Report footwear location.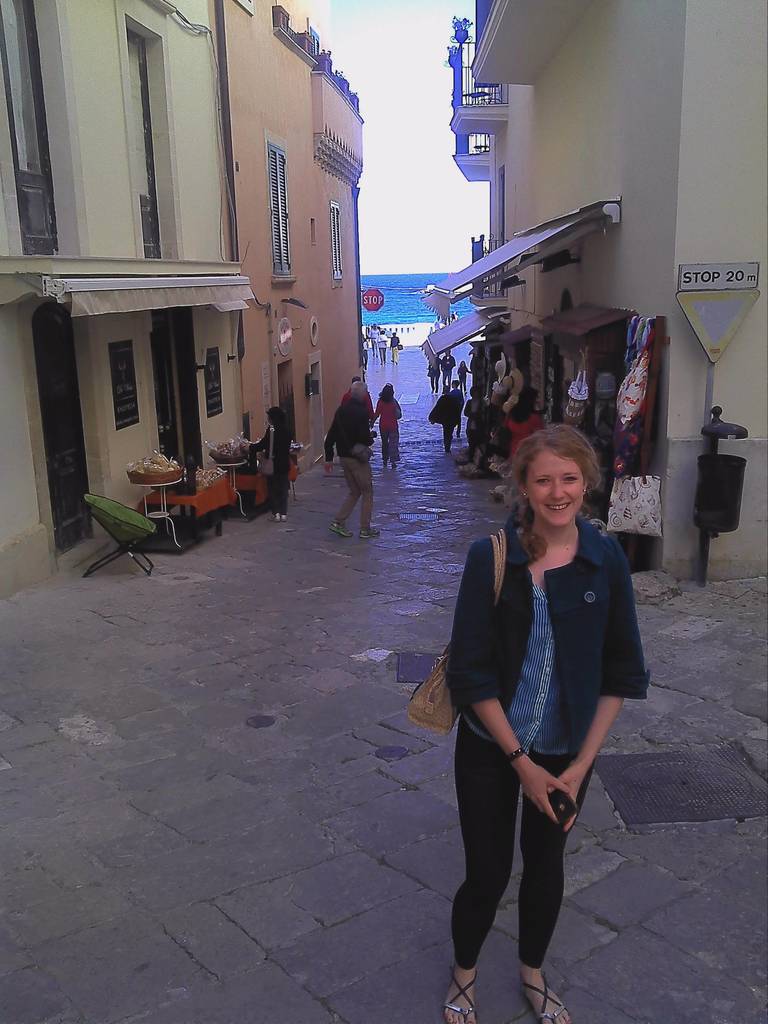
Report: left=327, top=521, right=346, bottom=538.
